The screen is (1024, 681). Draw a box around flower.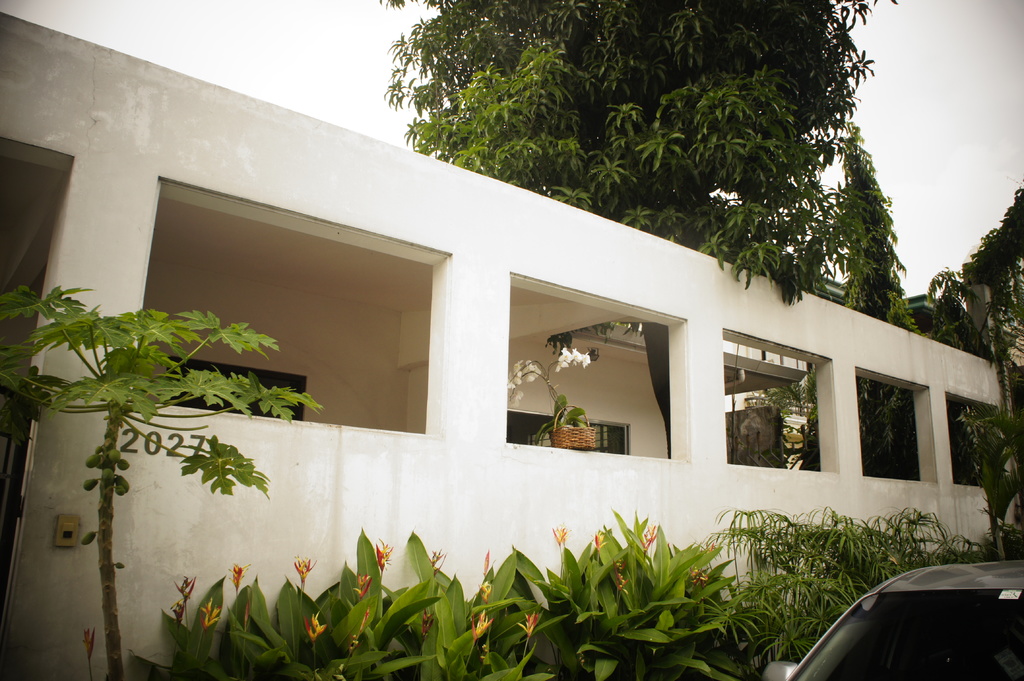
x1=192, y1=595, x2=222, y2=633.
